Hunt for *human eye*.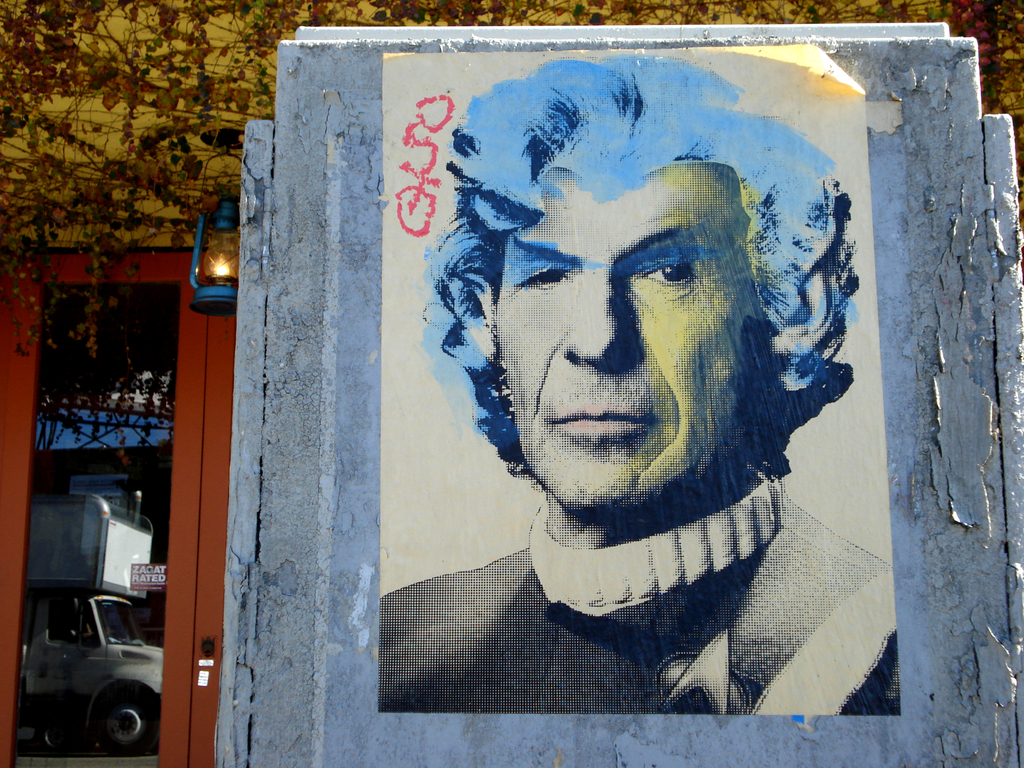
Hunted down at 637:254:703:285.
